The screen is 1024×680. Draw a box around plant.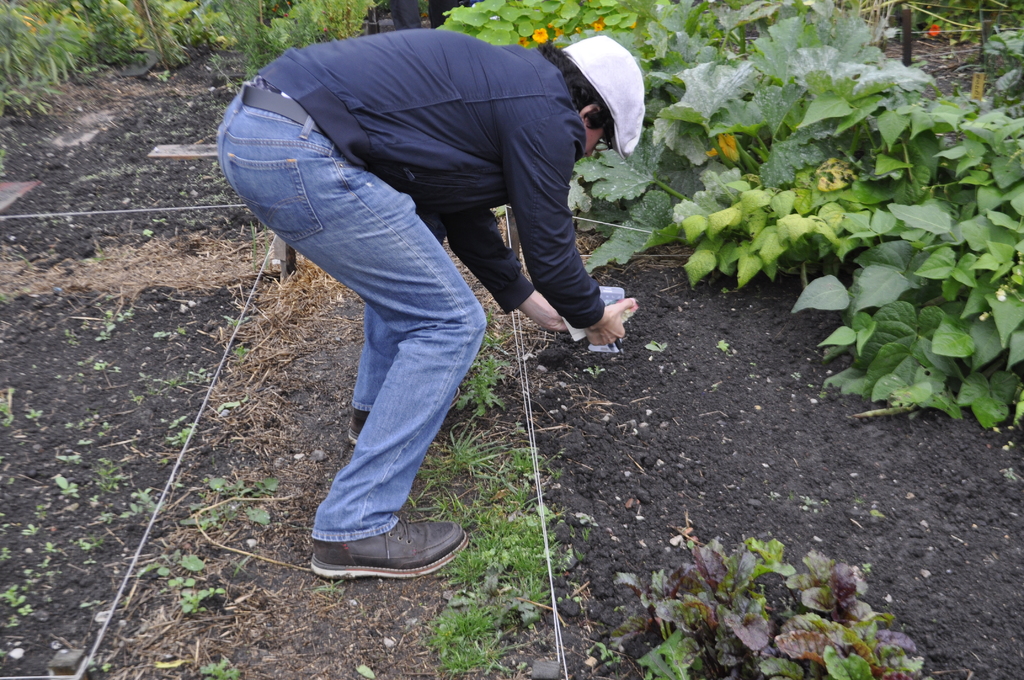
left=129, top=490, right=152, bottom=514.
